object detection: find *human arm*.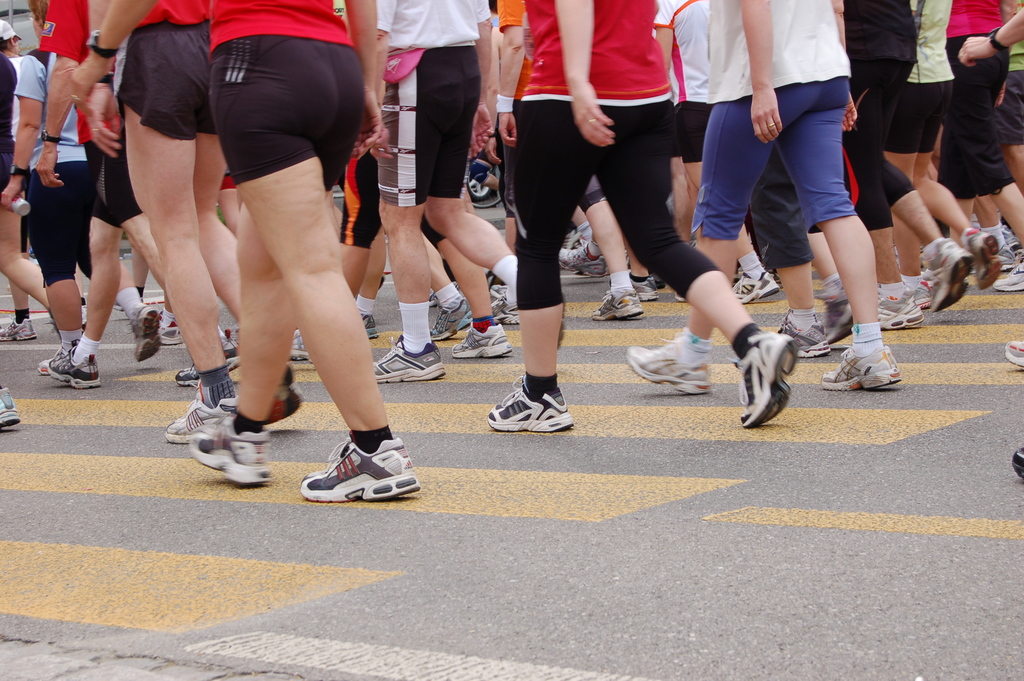
{"left": 559, "top": 0, "right": 618, "bottom": 151}.
